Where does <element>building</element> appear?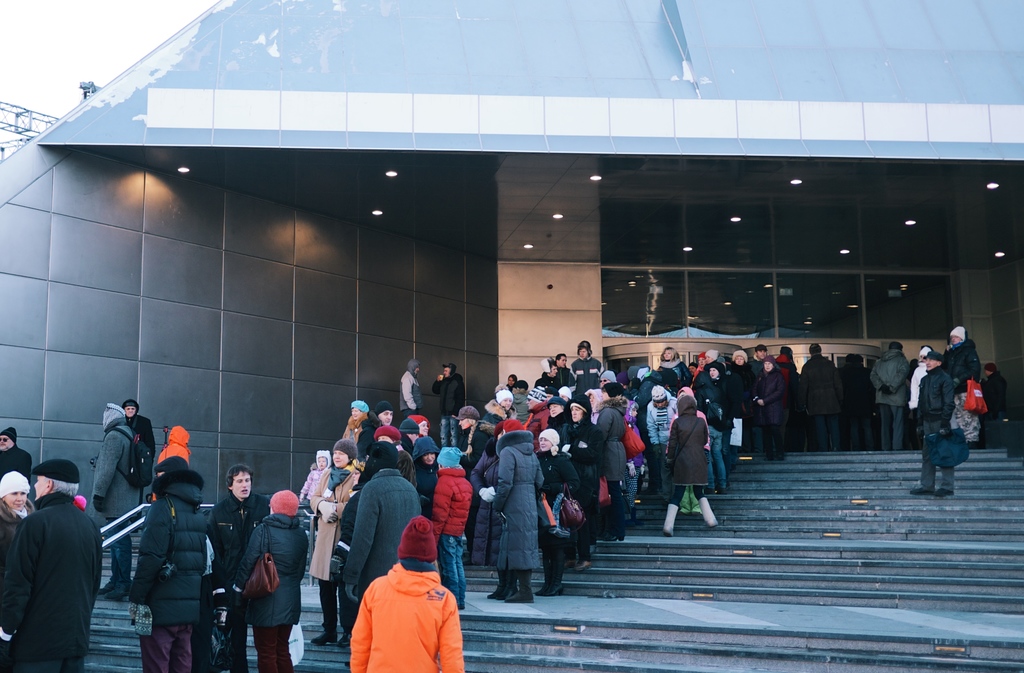
Appears at 0, 0, 1023, 671.
